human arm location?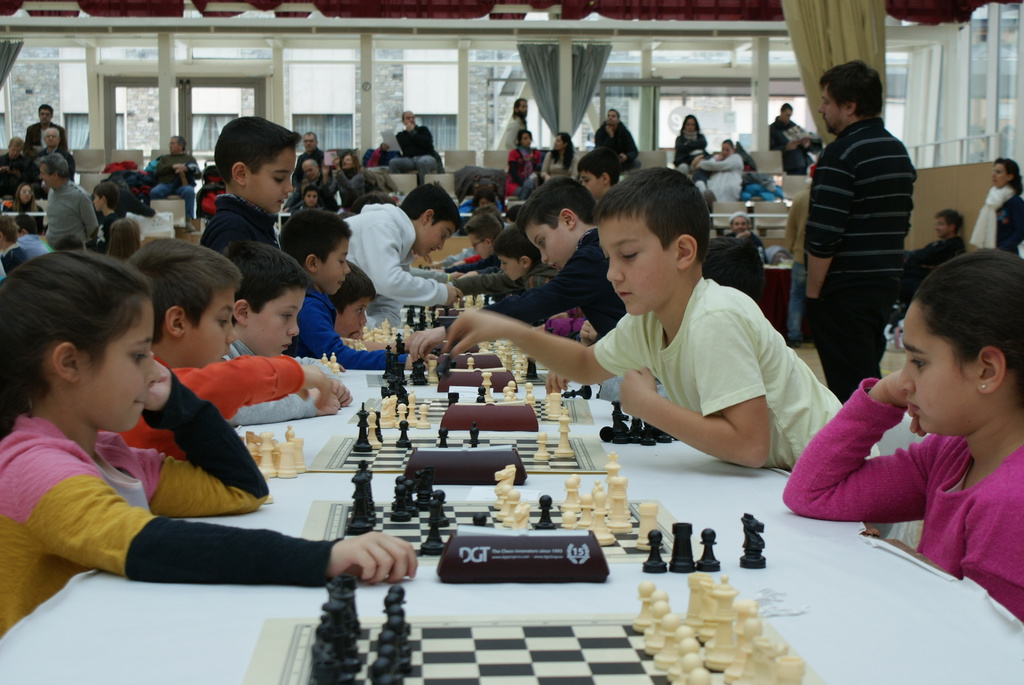
(296,300,436,372)
